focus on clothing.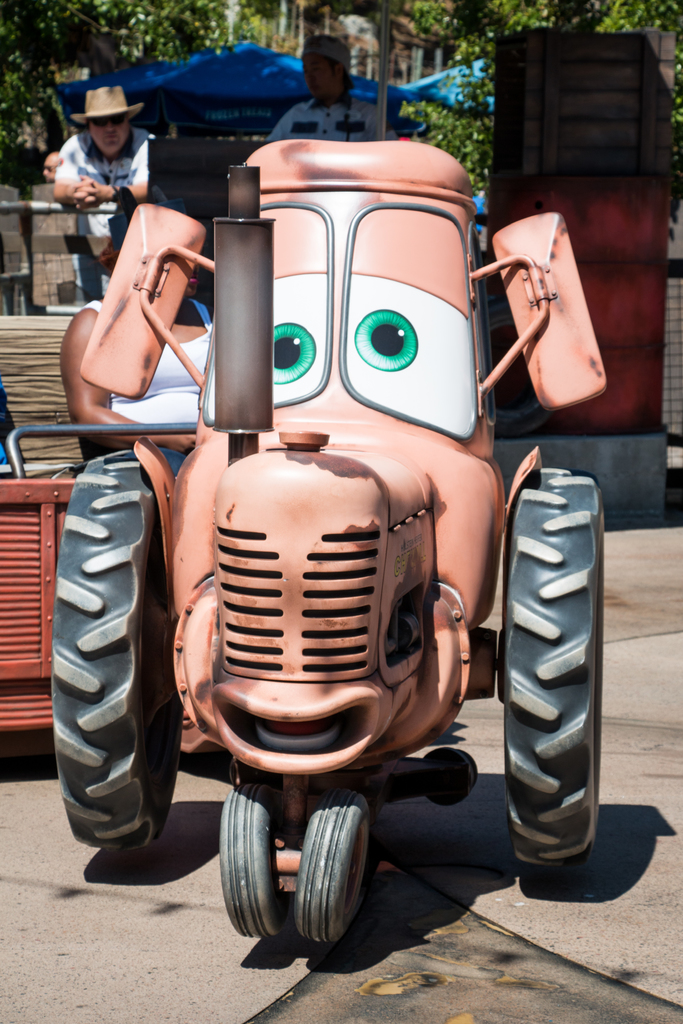
Focused at <bbox>58, 132, 167, 218</bbox>.
